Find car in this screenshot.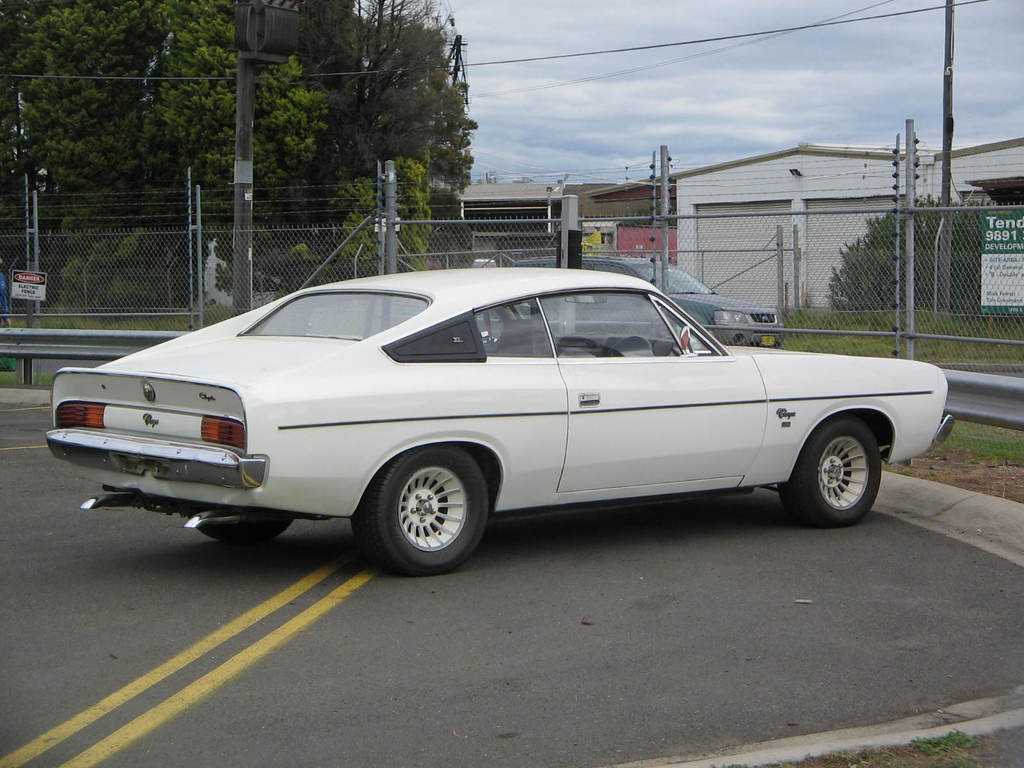
The bounding box for car is <box>27,263,968,583</box>.
